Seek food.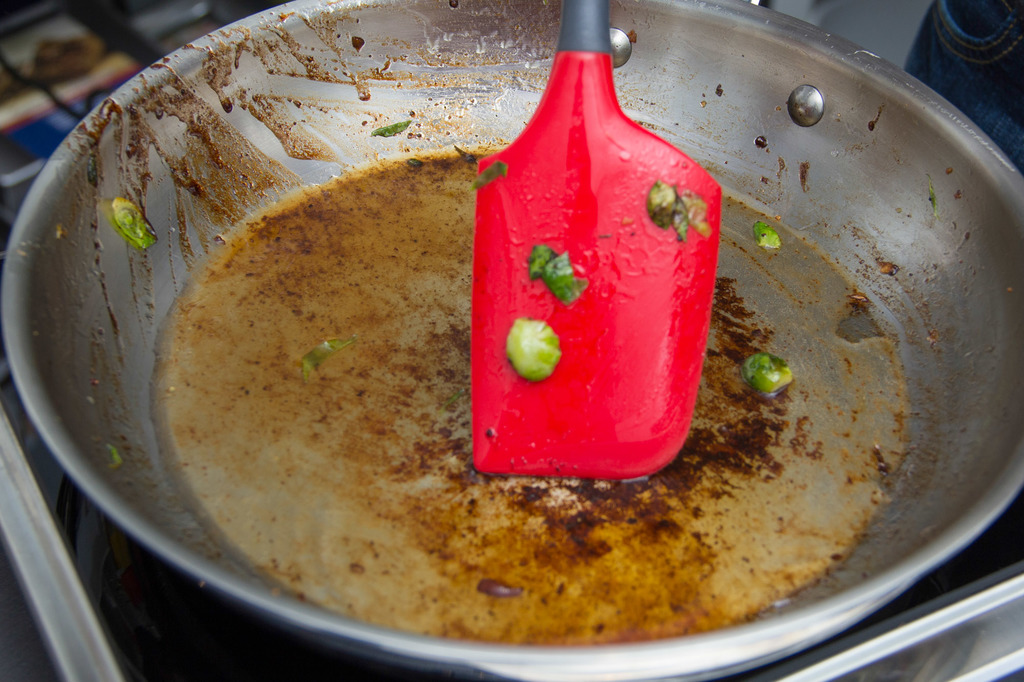
{"x1": 646, "y1": 175, "x2": 710, "y2": 248}.
